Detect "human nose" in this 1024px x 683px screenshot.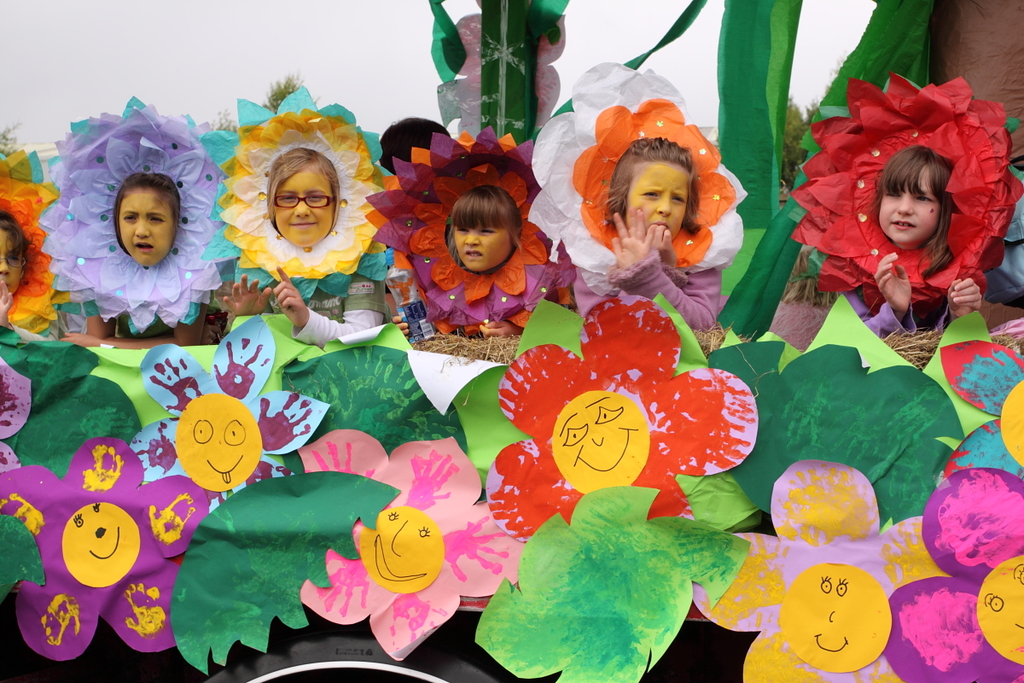
Detection: left=293, top=196, right=306, bottom=217.
